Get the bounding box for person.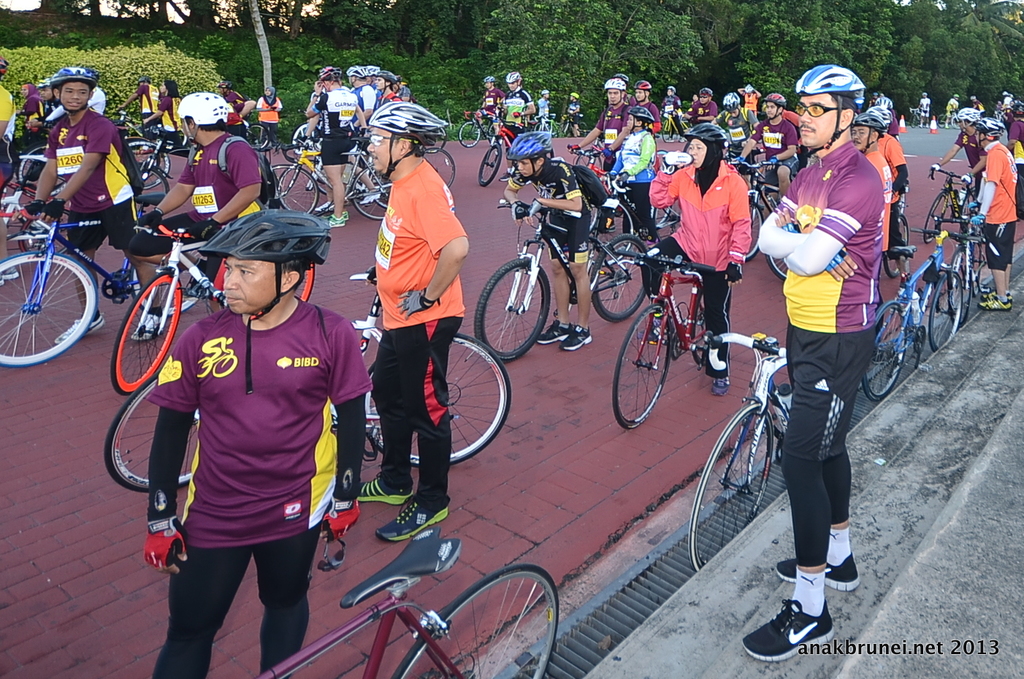
locate(733, 93, 801, 213).
